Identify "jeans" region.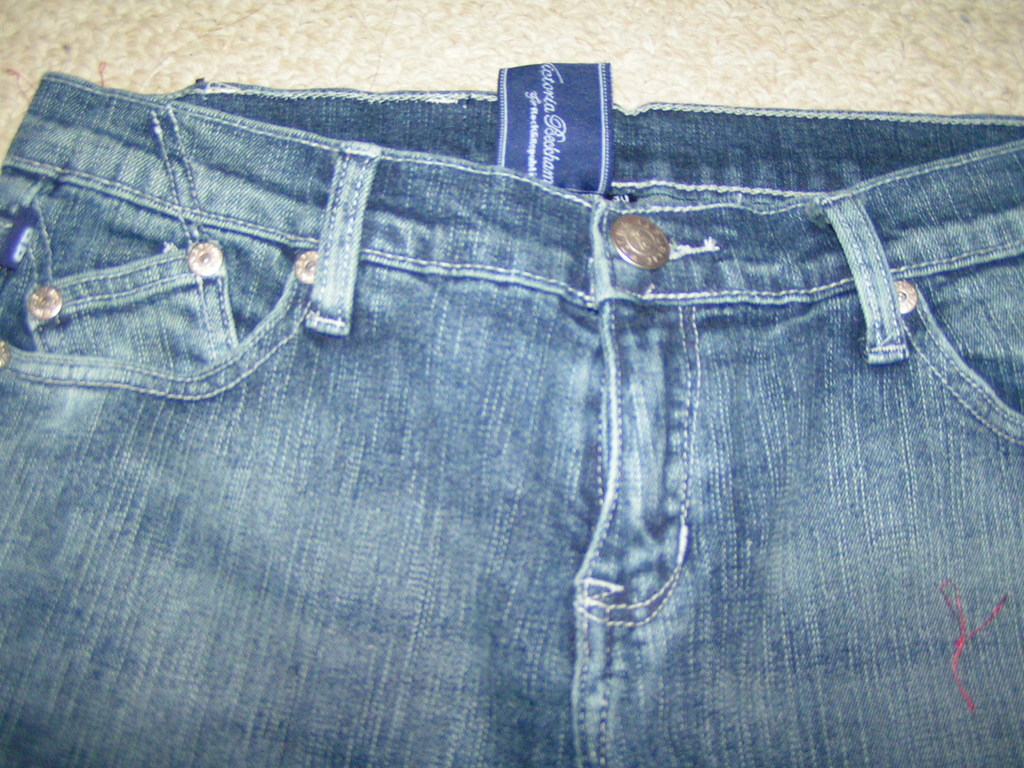
Region: [x1=0, y1=18, x2=1023, y2=767].
